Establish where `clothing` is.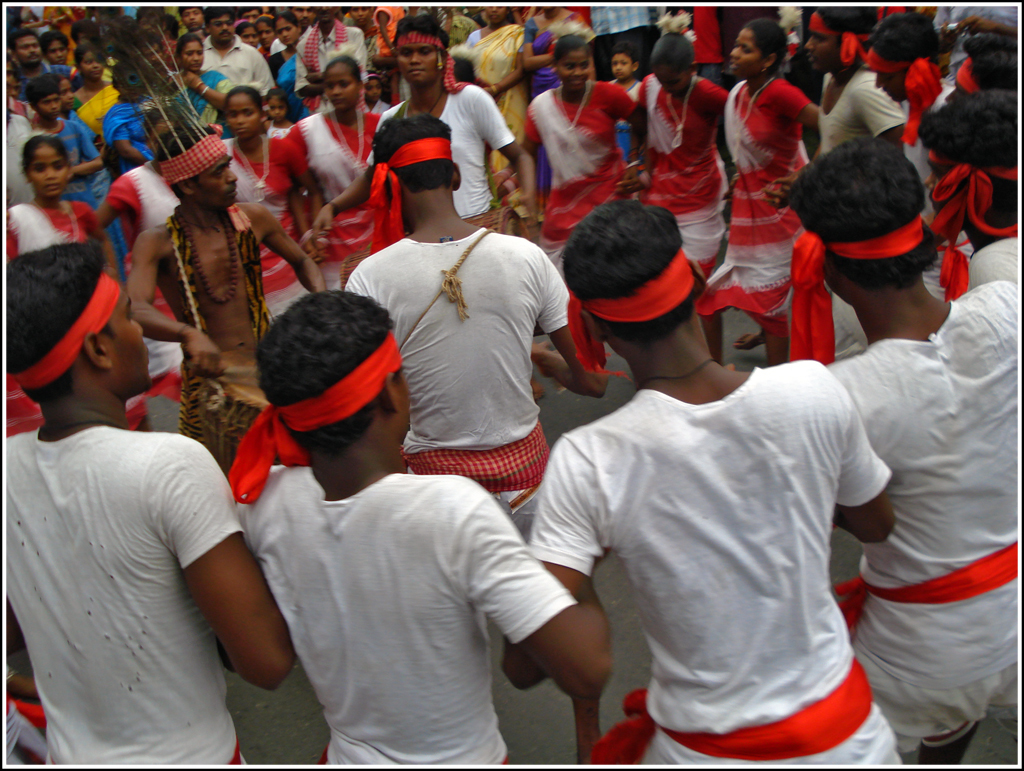
Established at <bbox>39, 112, 95, 204</bbox>.
